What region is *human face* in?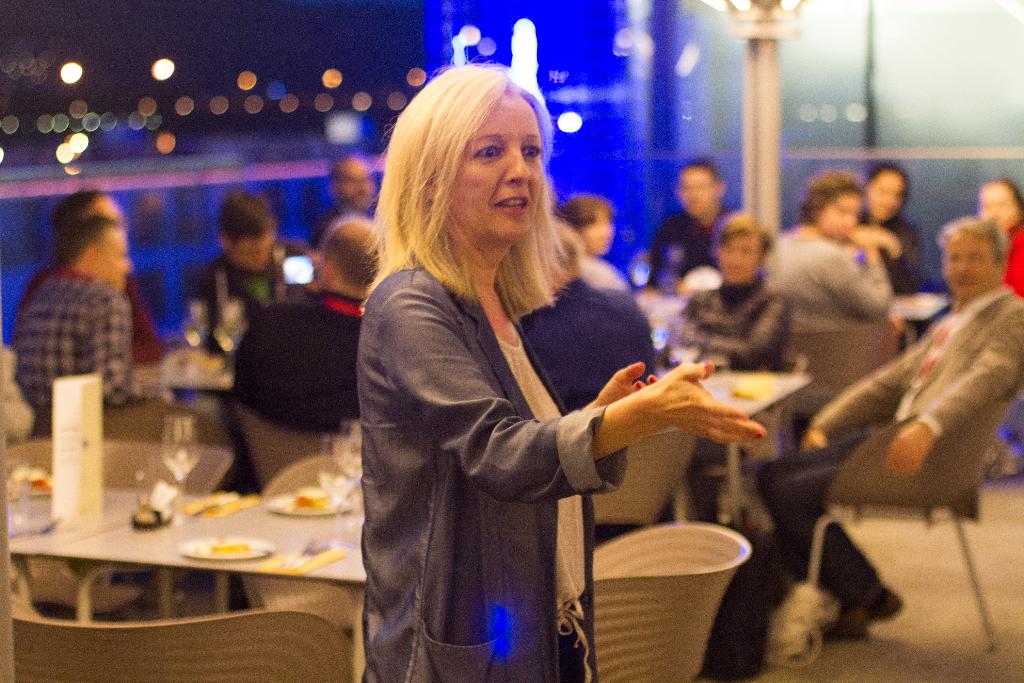
<box>449,92,545,235</box>.
